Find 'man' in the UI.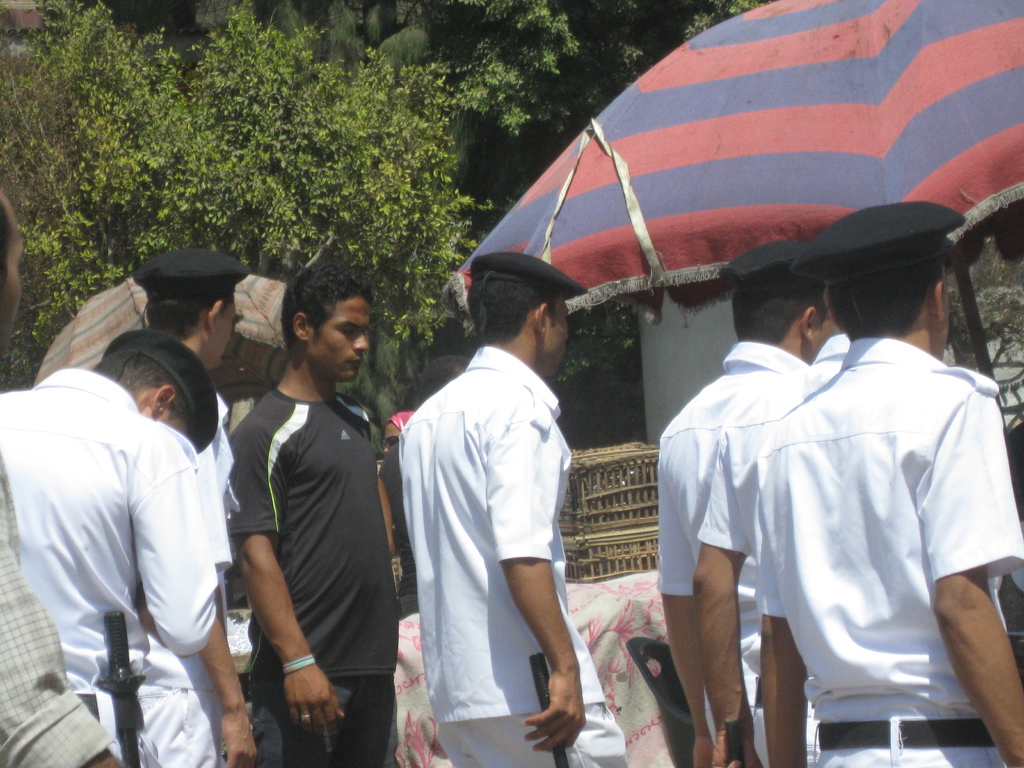
UI element at <box>398,252,627,767</box>.
